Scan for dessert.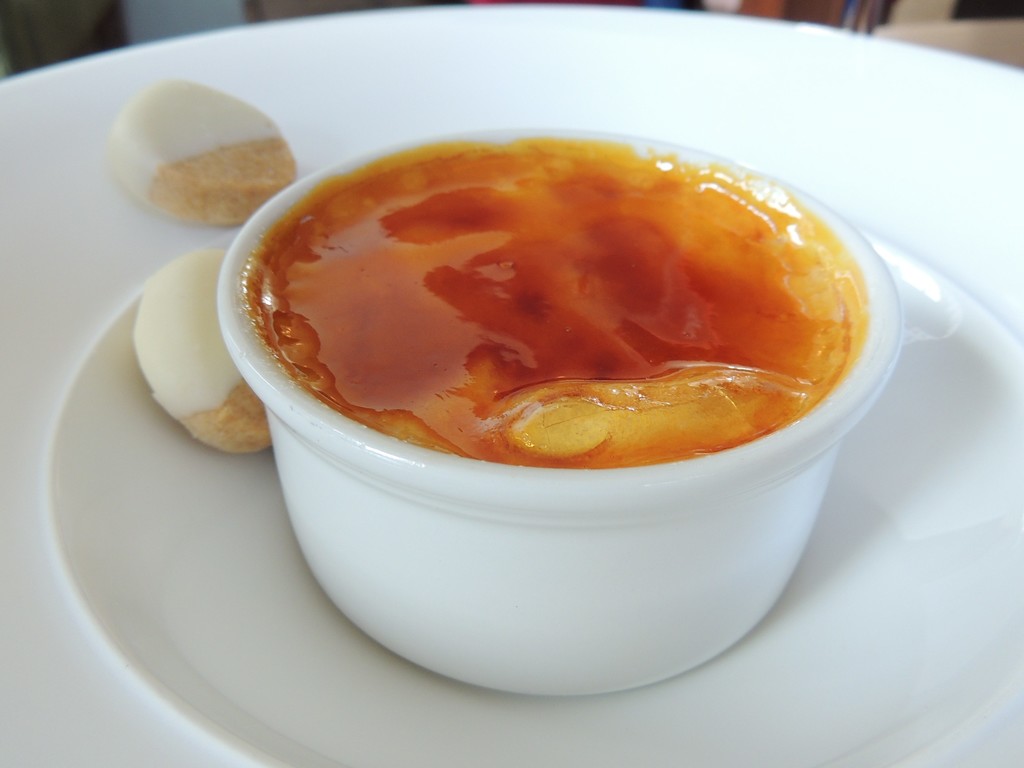
Scan result: 131 253 275 455.
